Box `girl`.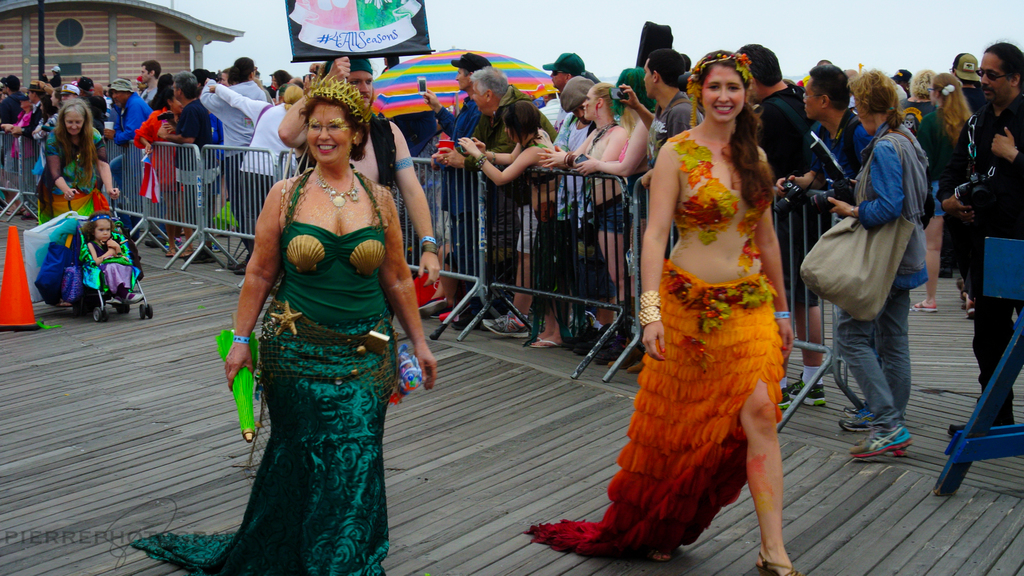
Rect(42, 92, 118, 216).
